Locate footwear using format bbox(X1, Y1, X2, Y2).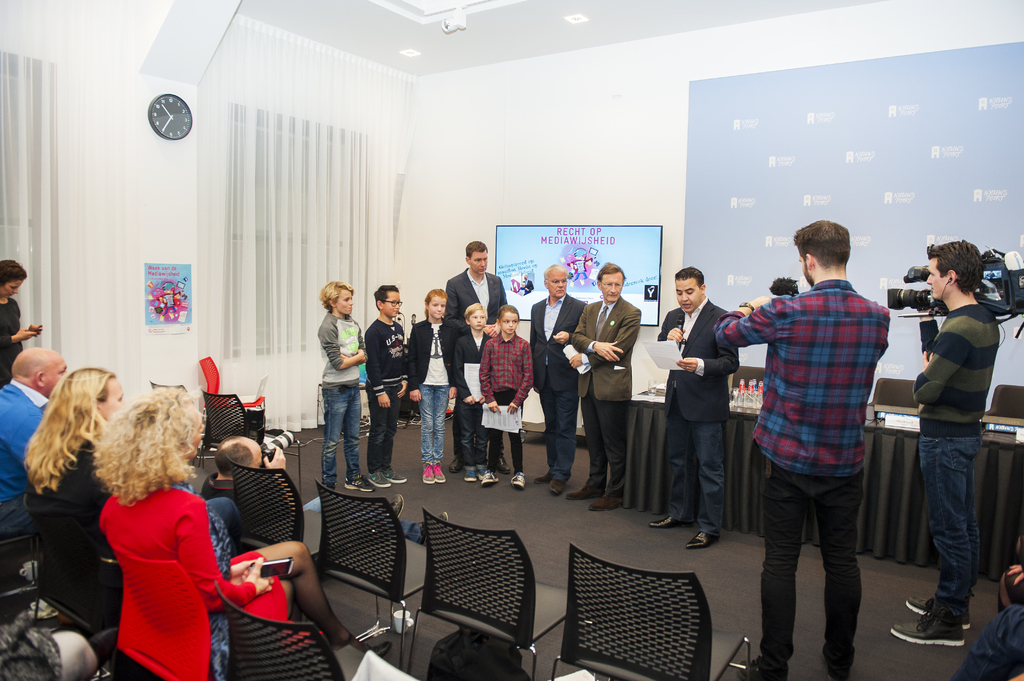
bbox(685, 530, 723, 550).
